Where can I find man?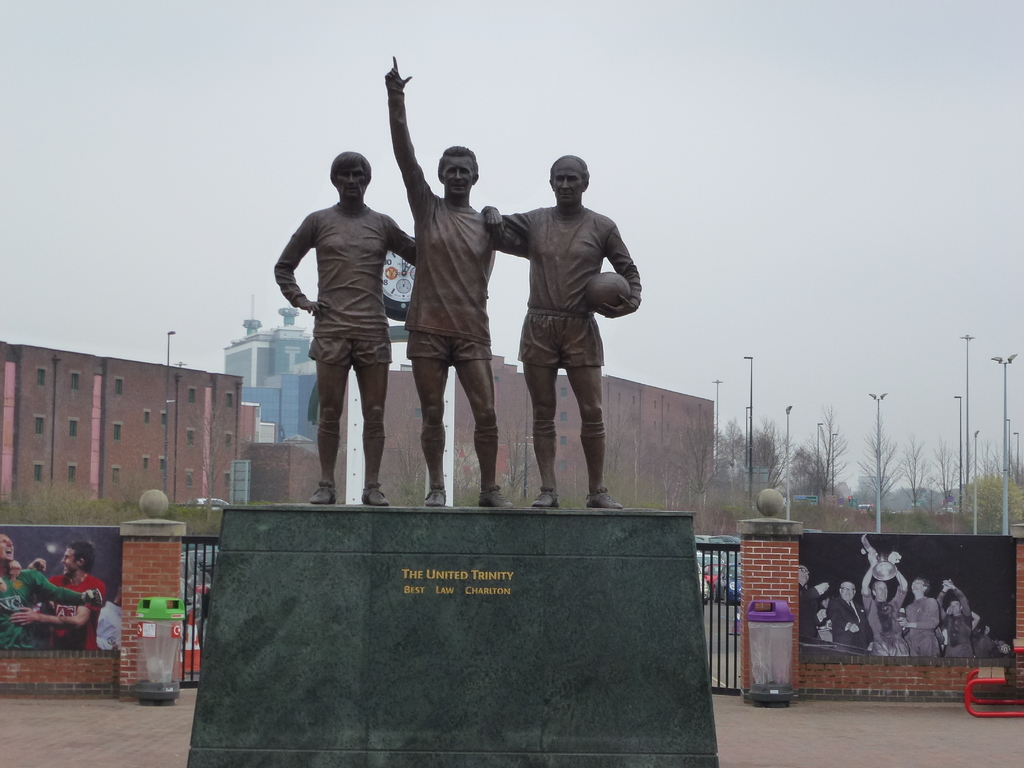
You can find it at box(382, 56, 534, 511).
